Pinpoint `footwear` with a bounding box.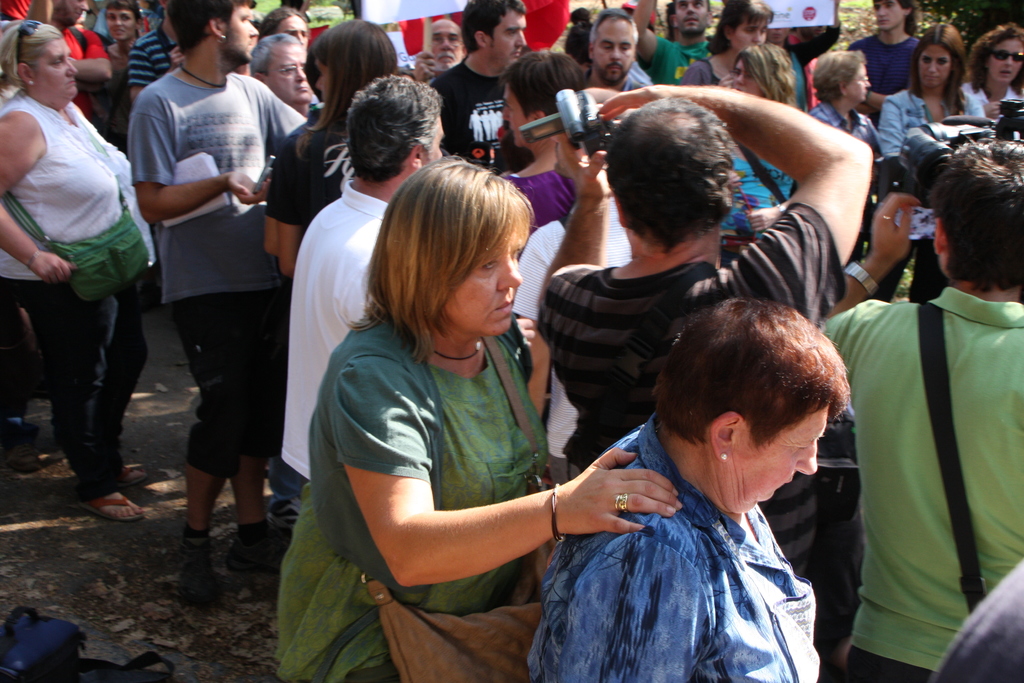
crop(110, 458, 150, 491).
